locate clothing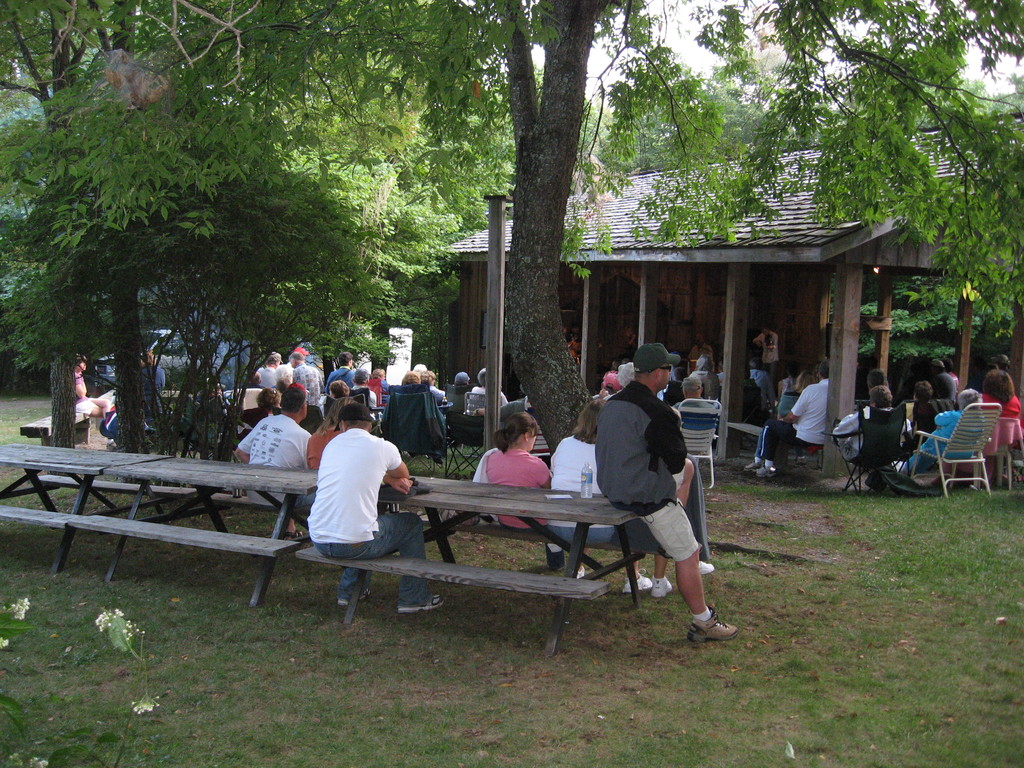
BBox(74, 373, 97, 415)
